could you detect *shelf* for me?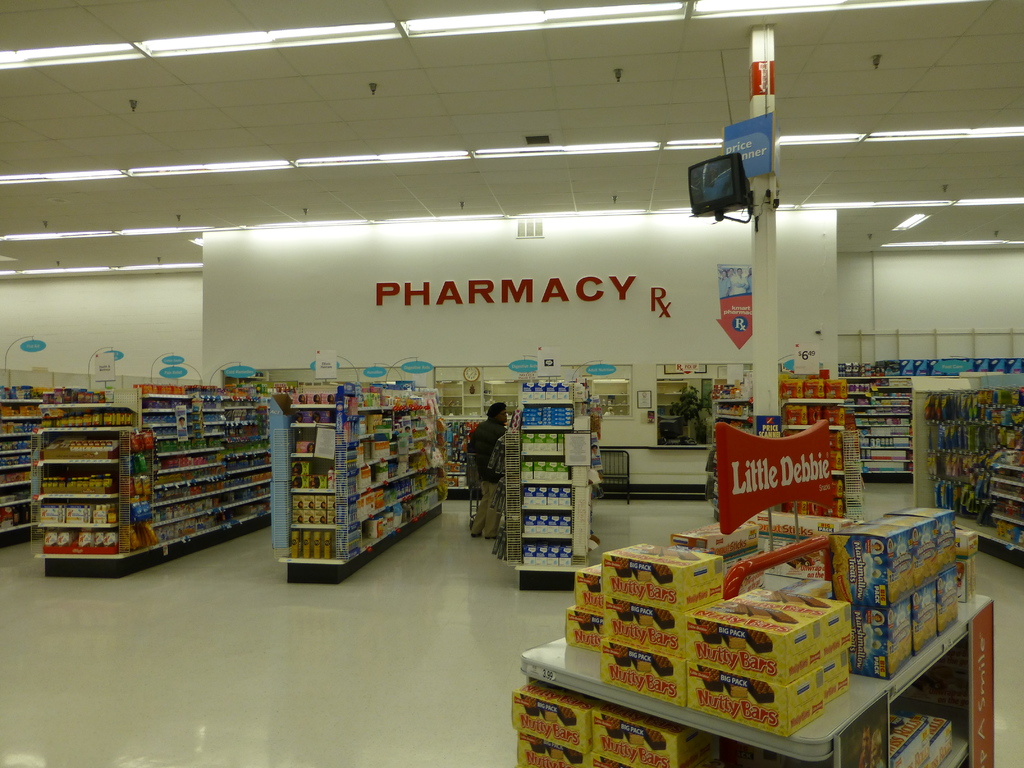
Detection result: [left=836, top=363, right=916, bottom=491].
